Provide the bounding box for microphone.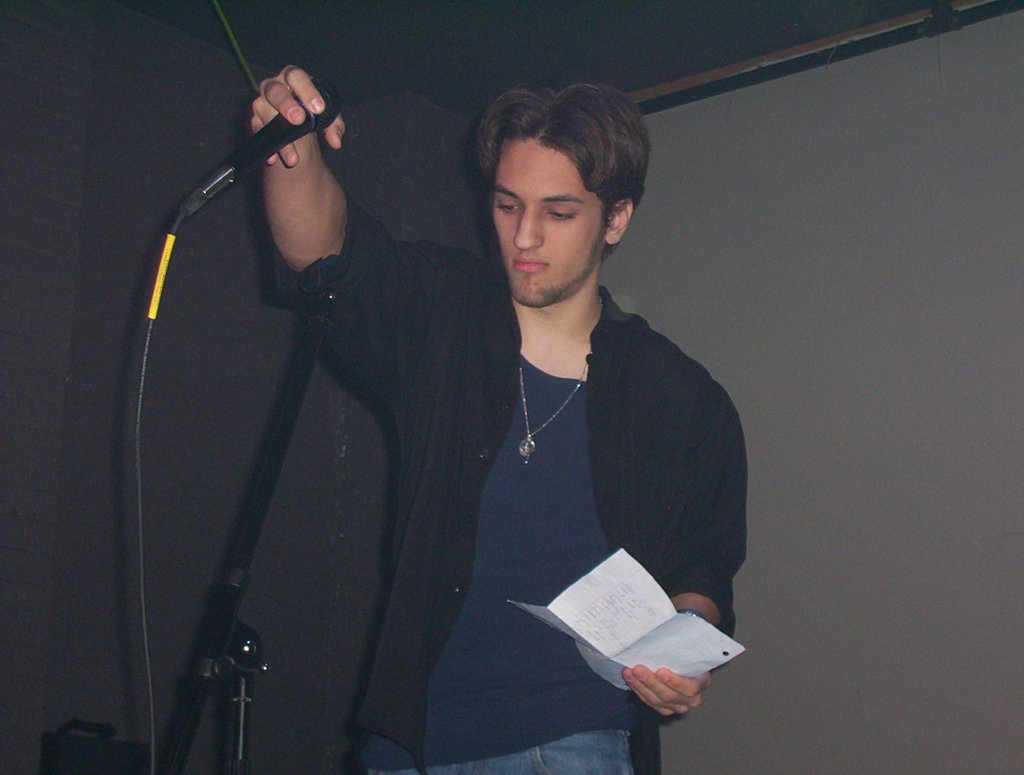
box=[214, 78, 338, 176].
